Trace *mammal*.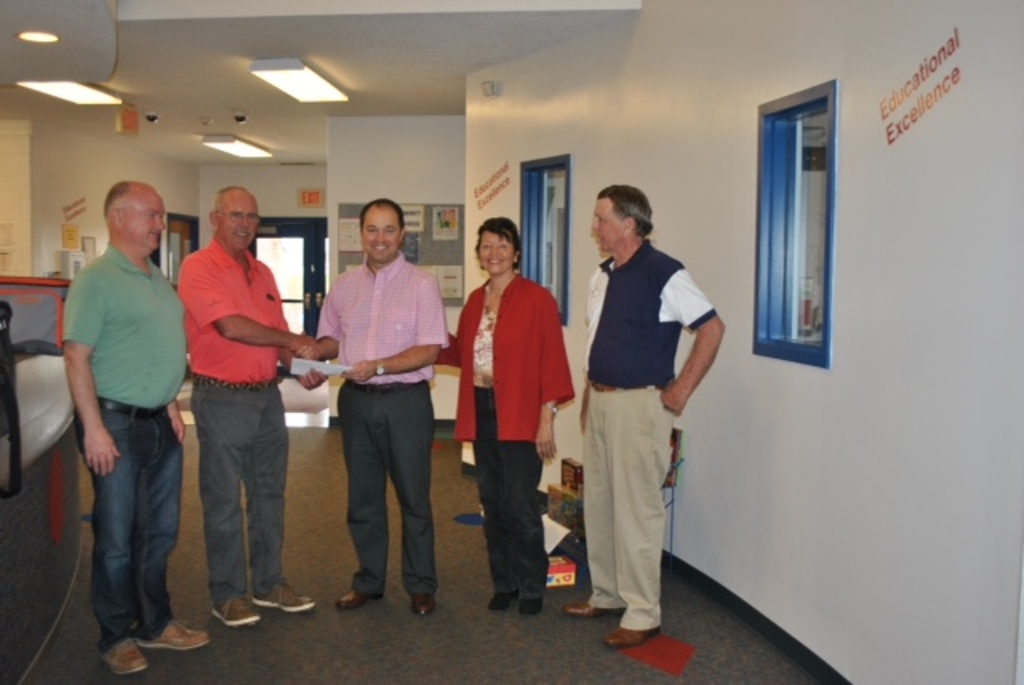
Traced to pyautogui.locateOnScreen(64, 176, 210, 671).
